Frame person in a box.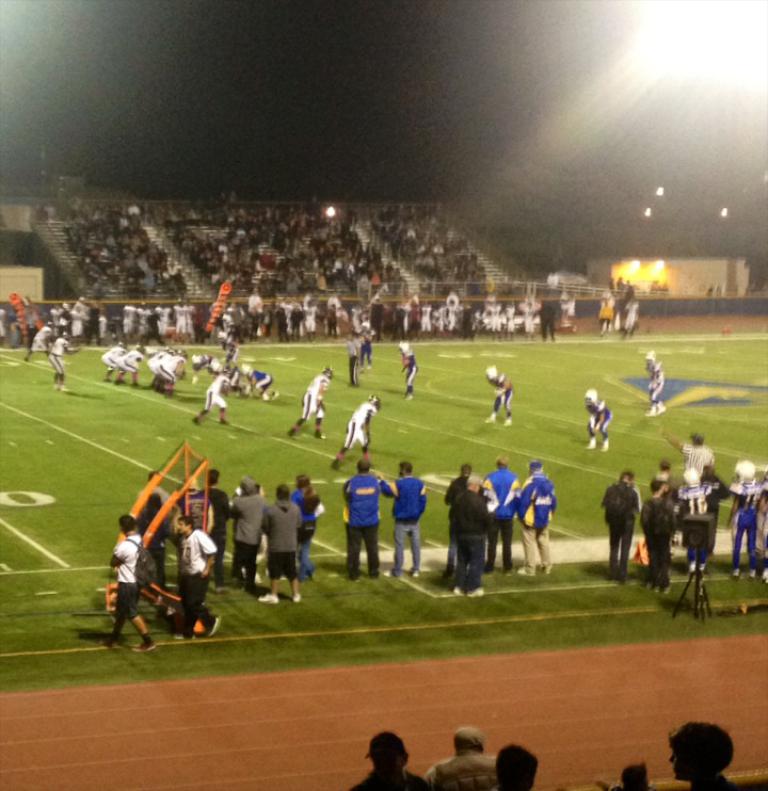
{"left": 421, "top": 727, "right": 502, "bottom": 790}.
